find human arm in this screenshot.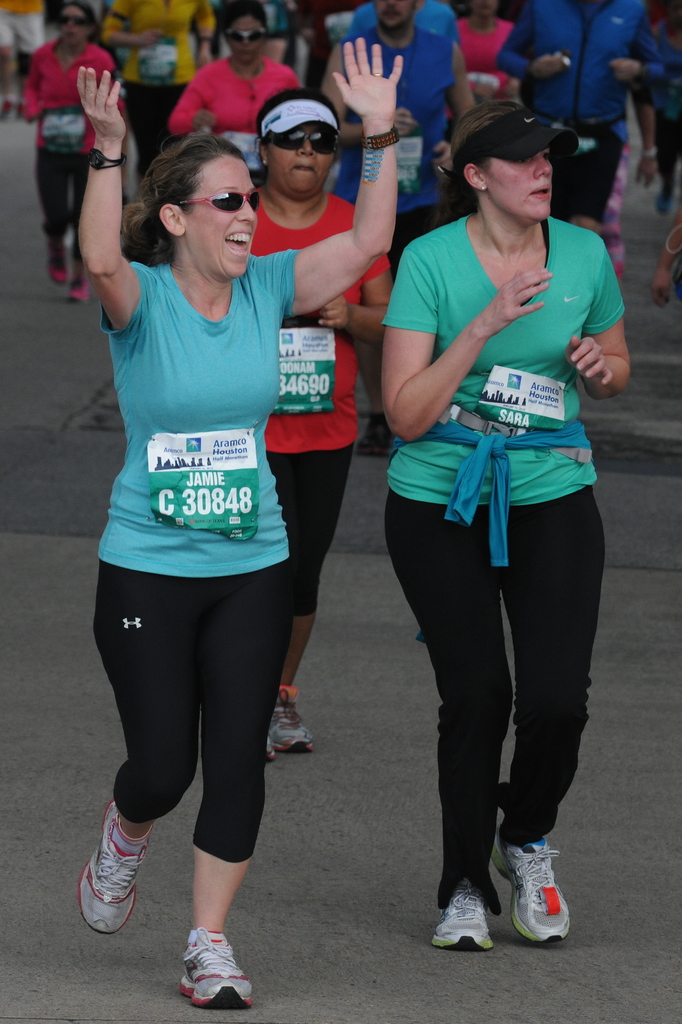
The bounding box for human arm is box=[166, 54, 222, 138].
